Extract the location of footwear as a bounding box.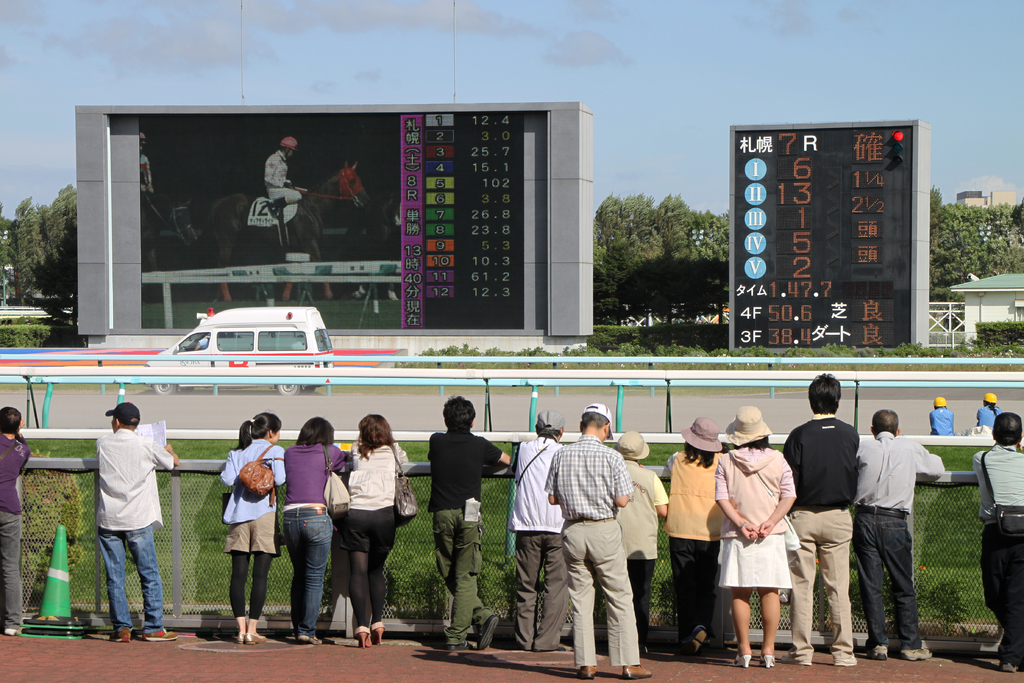
BBox(621, 666, 655, 682).
